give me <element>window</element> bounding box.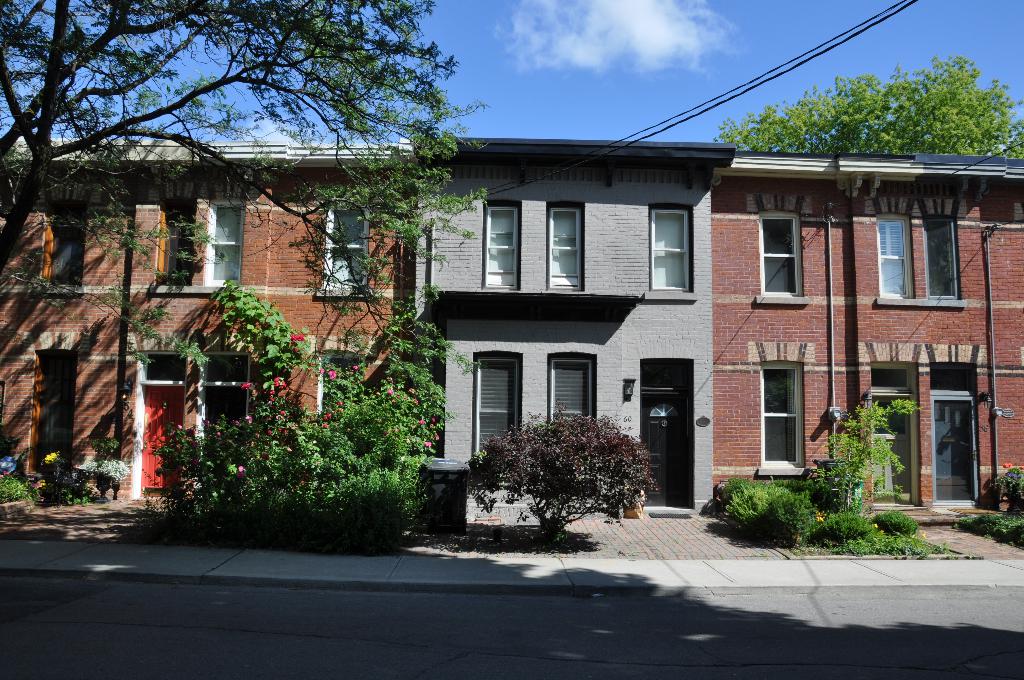
region(741, 191, 800, 309).
